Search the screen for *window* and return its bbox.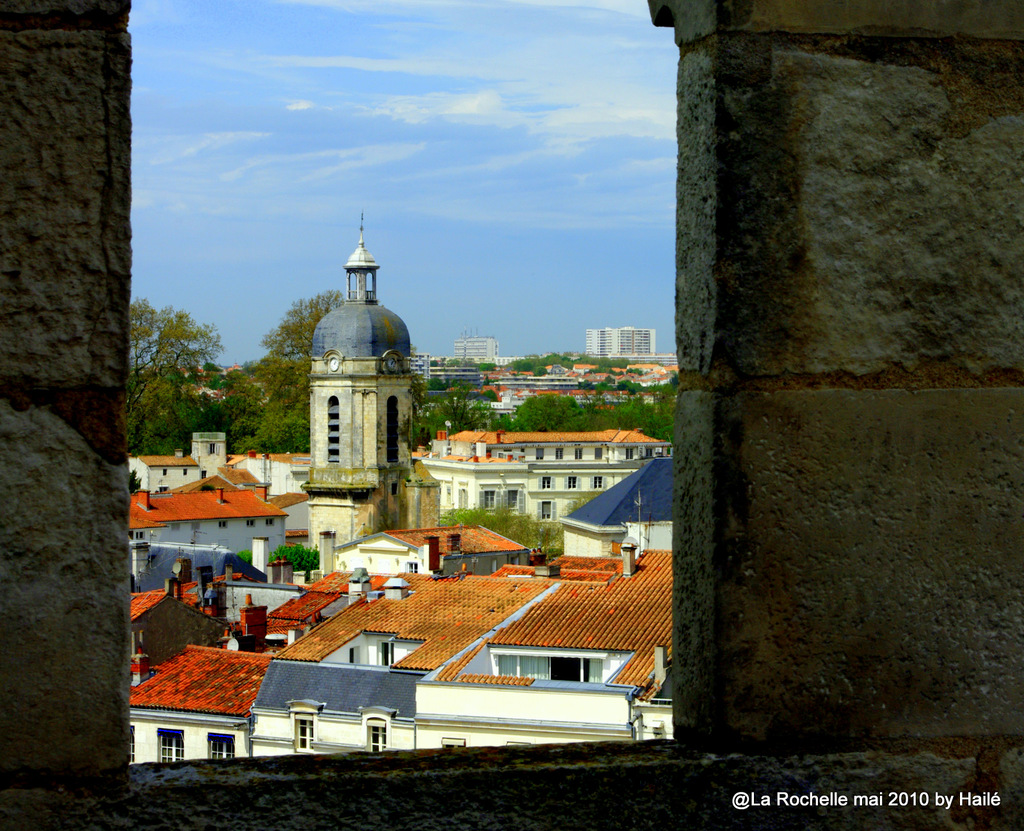
Found: pyautogui.locateOnScreen(508, 740, 530, 743).
